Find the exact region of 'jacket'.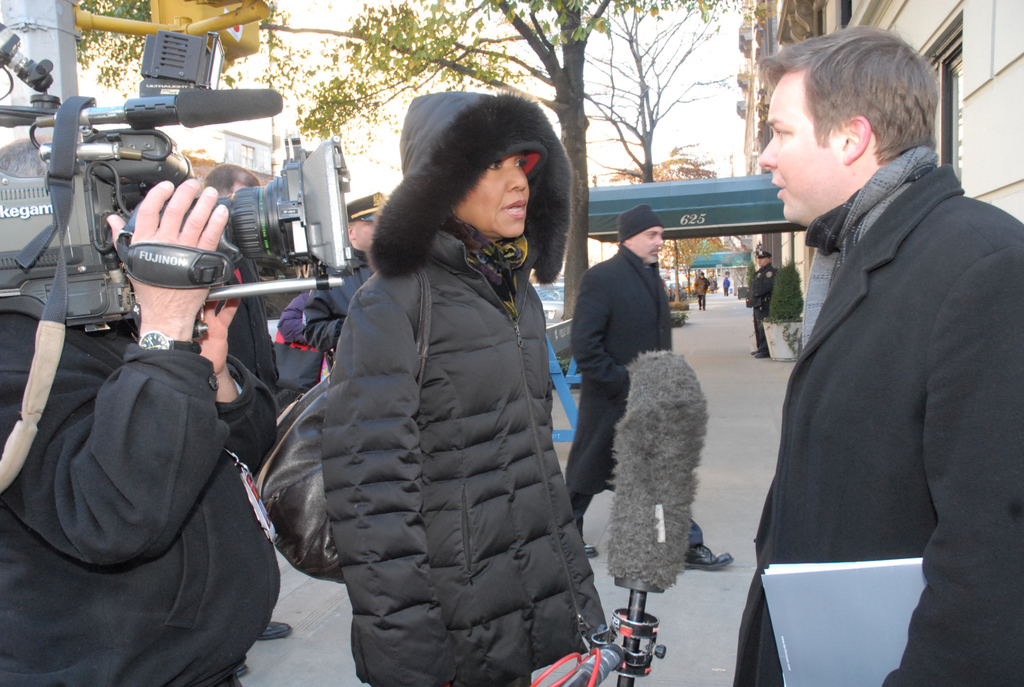
Exact region: x1=323, y1=91, x2=606, y2=684.
